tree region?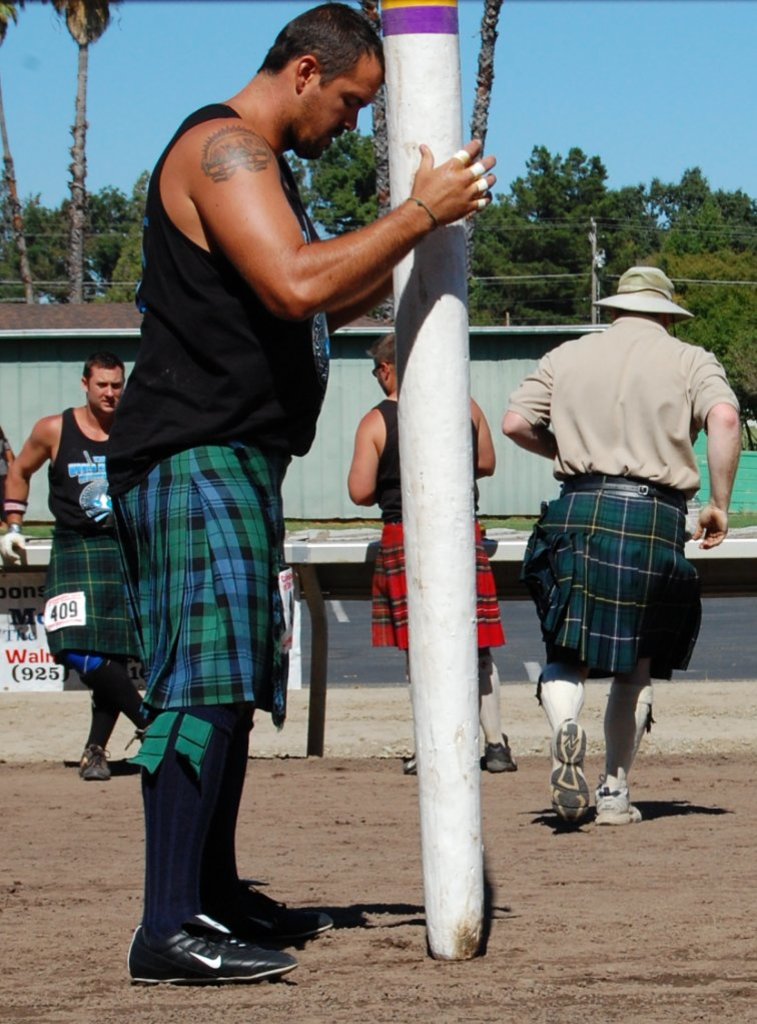
{"left": 51, "top": 1, "right": 123, "bottom": 301}
